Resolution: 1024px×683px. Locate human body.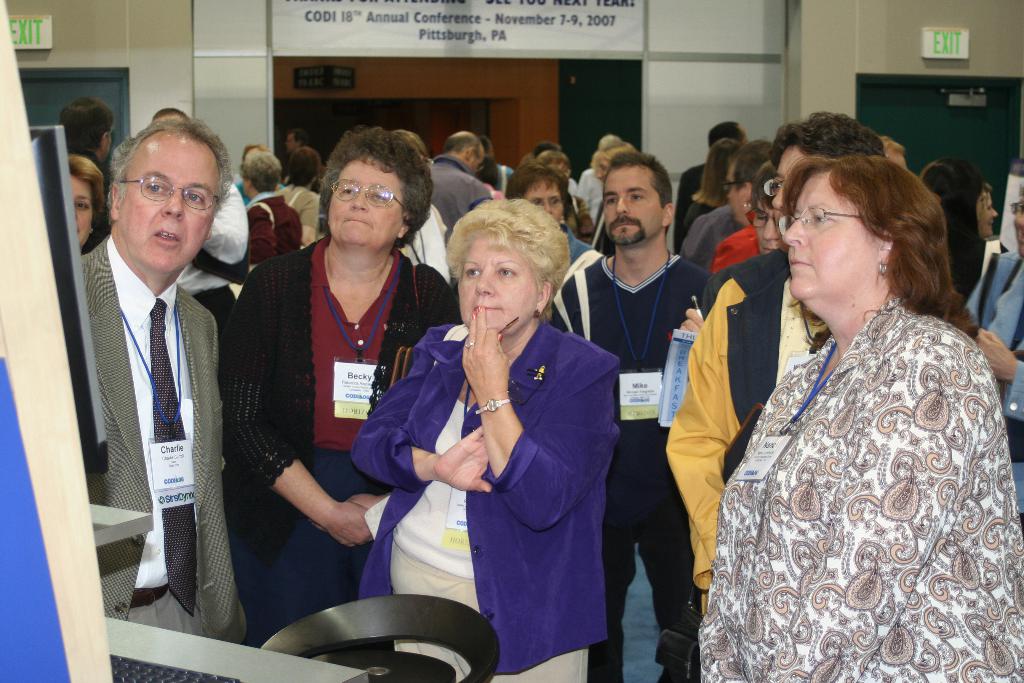
l=718, t=154, r=1006, b=682.
